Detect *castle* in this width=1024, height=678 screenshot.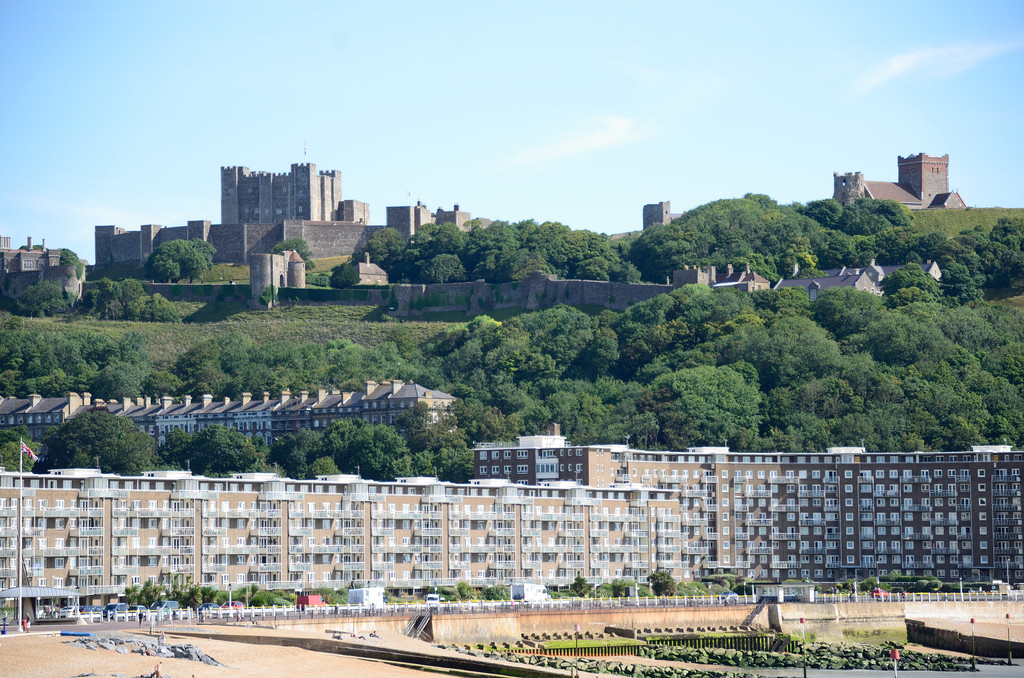
Detection: 218 160 371 223.
